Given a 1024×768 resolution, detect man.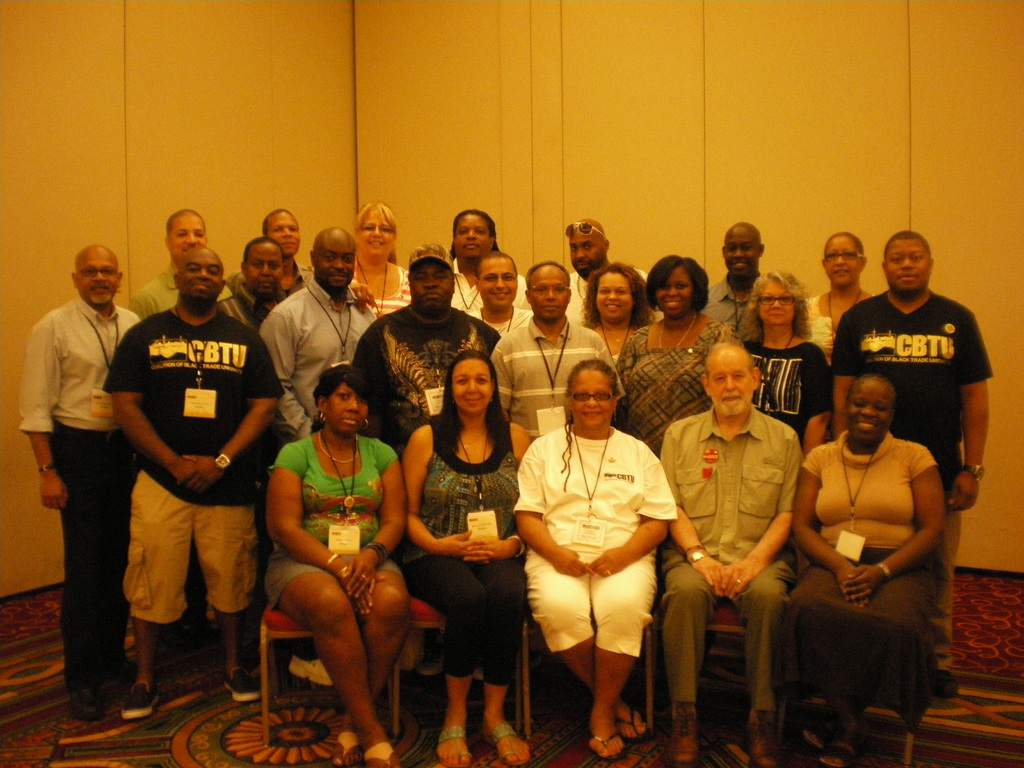
left=348, top=248, right=500, bottom=676.
